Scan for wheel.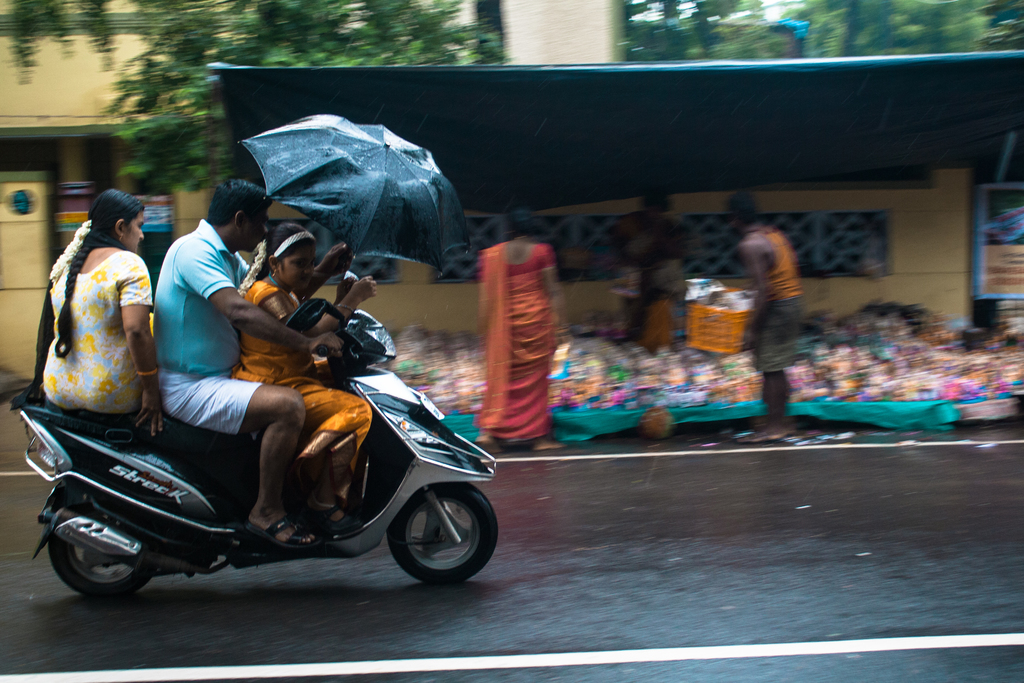
Scan result: [x1=372, y1=474, x2=500, y2=597].
